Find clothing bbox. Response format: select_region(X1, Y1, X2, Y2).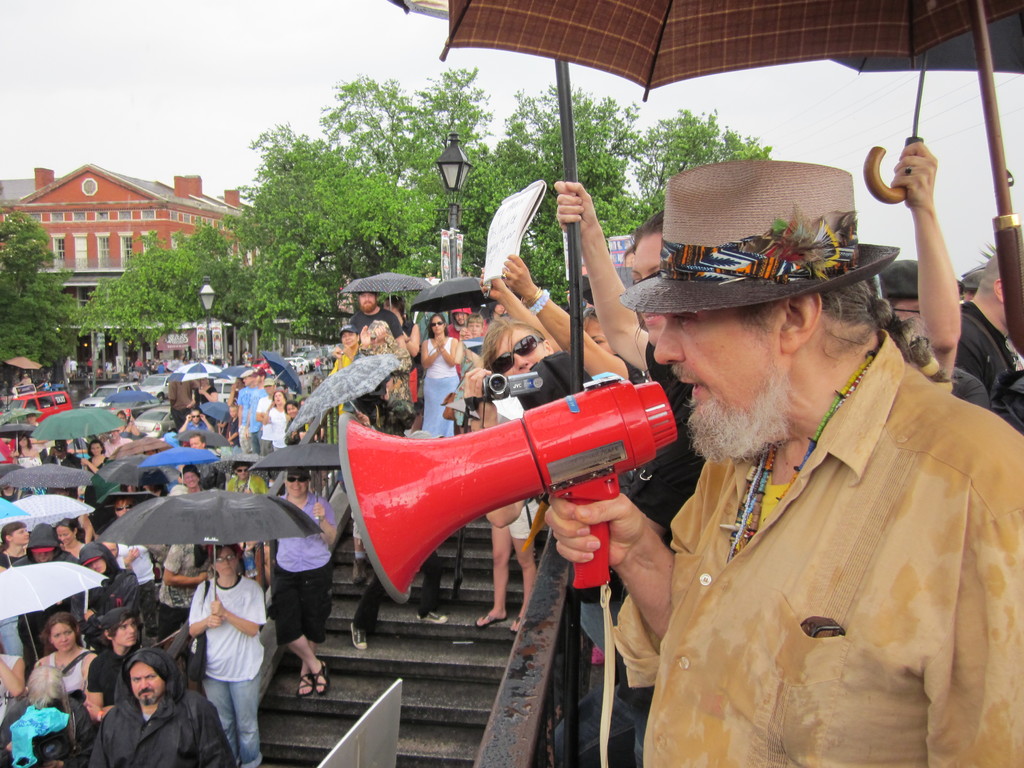
select_region(449, 293, 474, 317).
